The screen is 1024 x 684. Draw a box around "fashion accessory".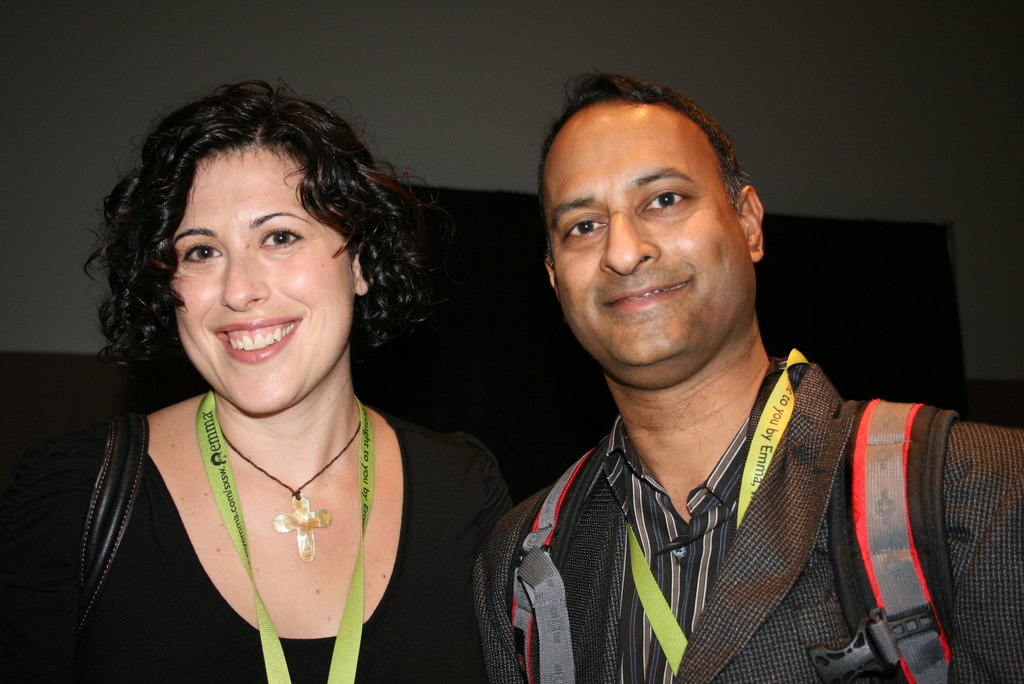
BBox(627, 350, 811, 681).
